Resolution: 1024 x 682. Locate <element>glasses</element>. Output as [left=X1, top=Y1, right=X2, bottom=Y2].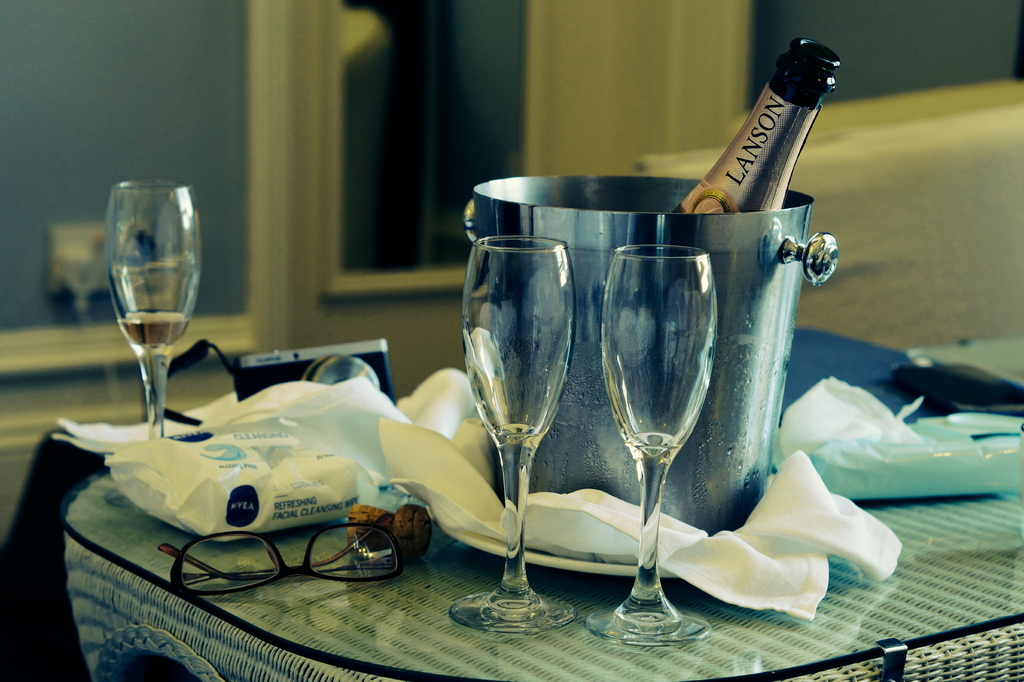
[left=158, top=508, right=402, bottom=596].
